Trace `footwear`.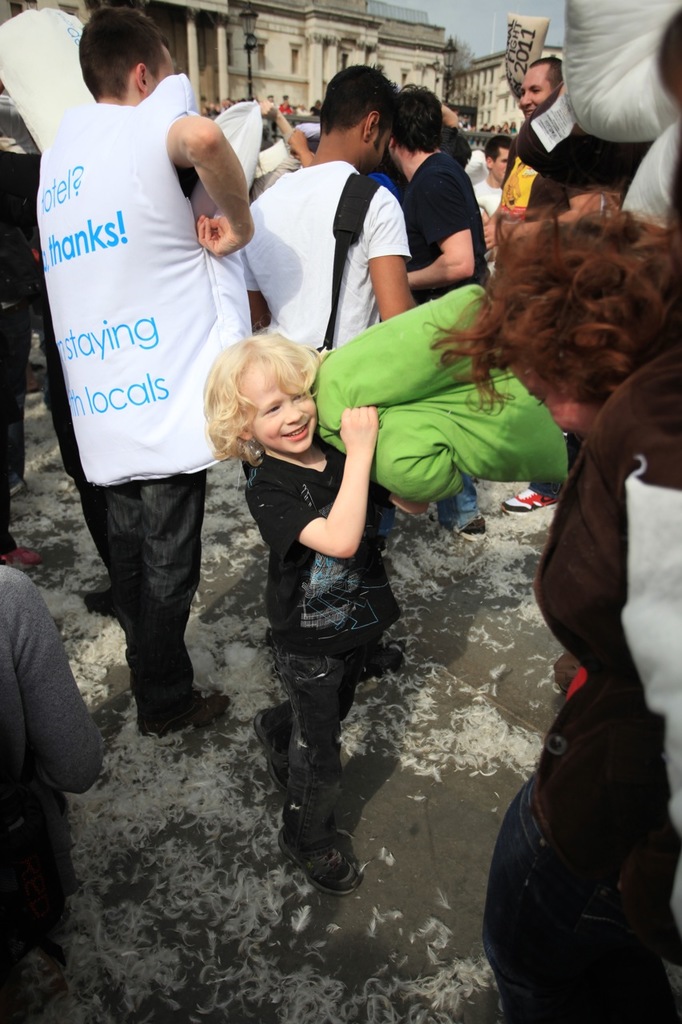
Traced to x1=469, y1=515, x2=486, y2=535.
